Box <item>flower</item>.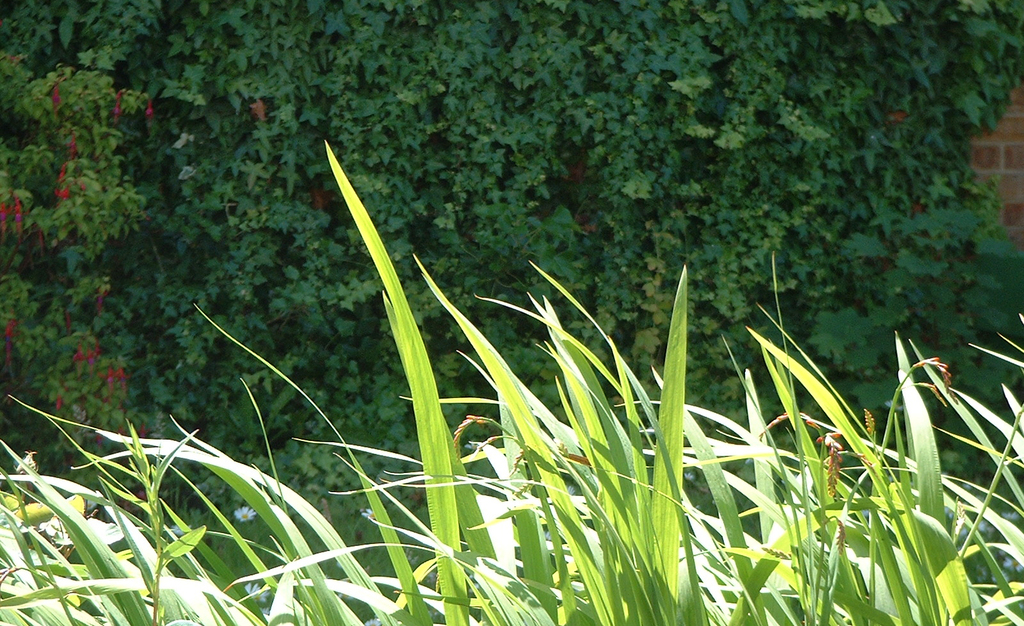
[63,310,70,333].
